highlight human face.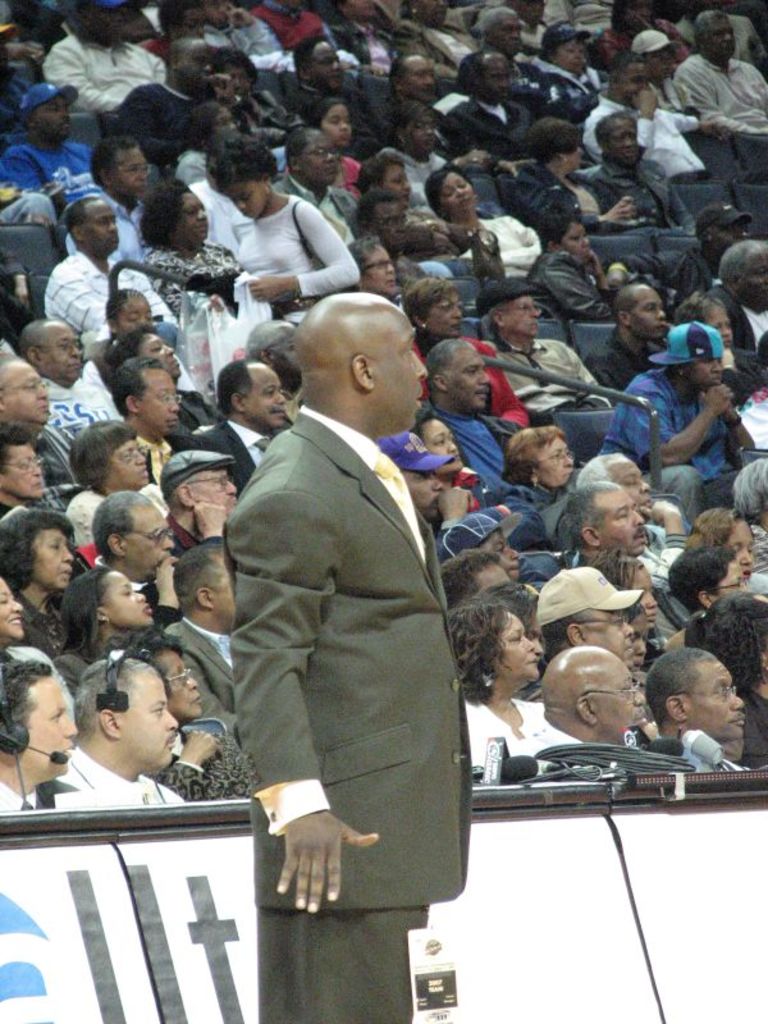
Highlighted region: left=438, top=178, right=475, bottom=210.
